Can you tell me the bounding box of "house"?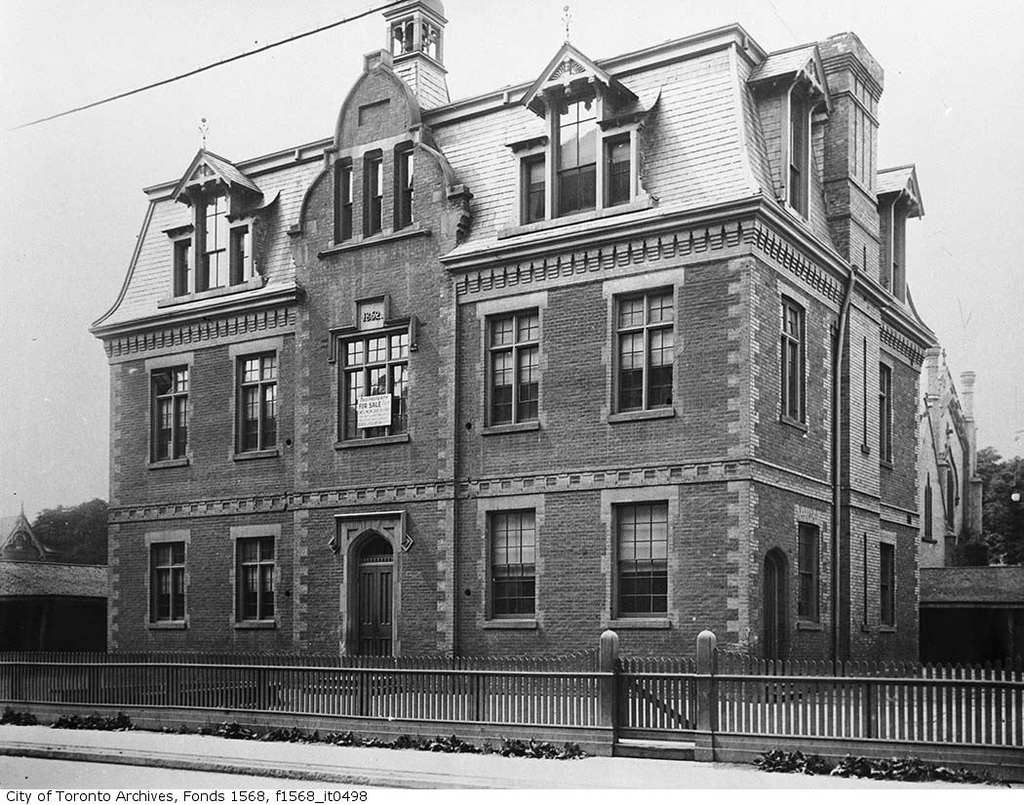
region(102, 3, 969, 749).
